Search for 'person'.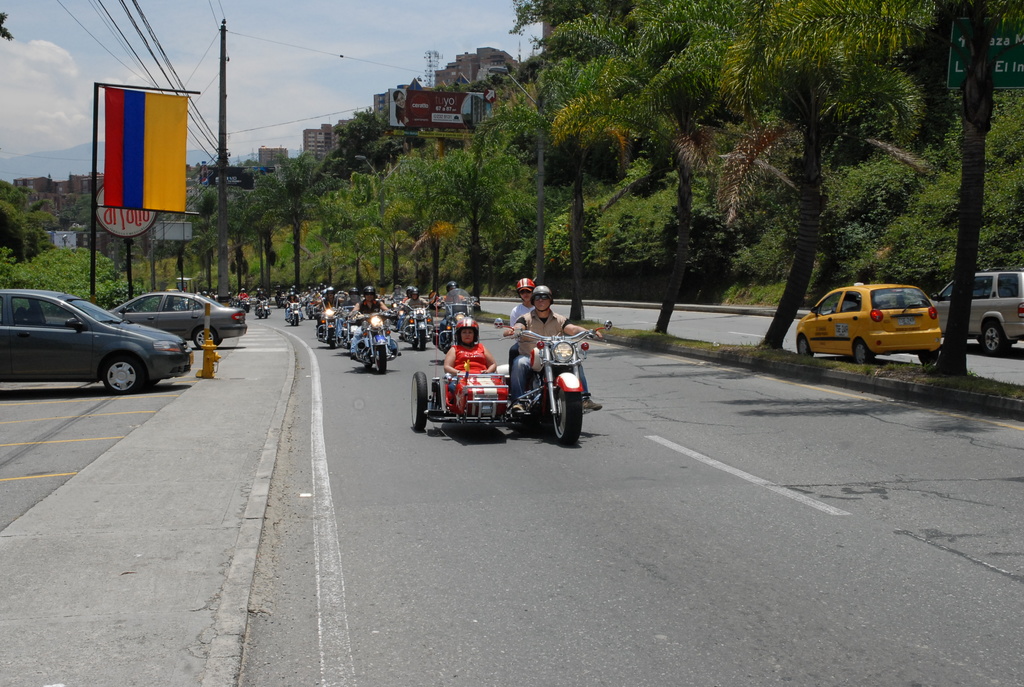
Found at [x1=346, y1=283, x2=395, y2=358].
